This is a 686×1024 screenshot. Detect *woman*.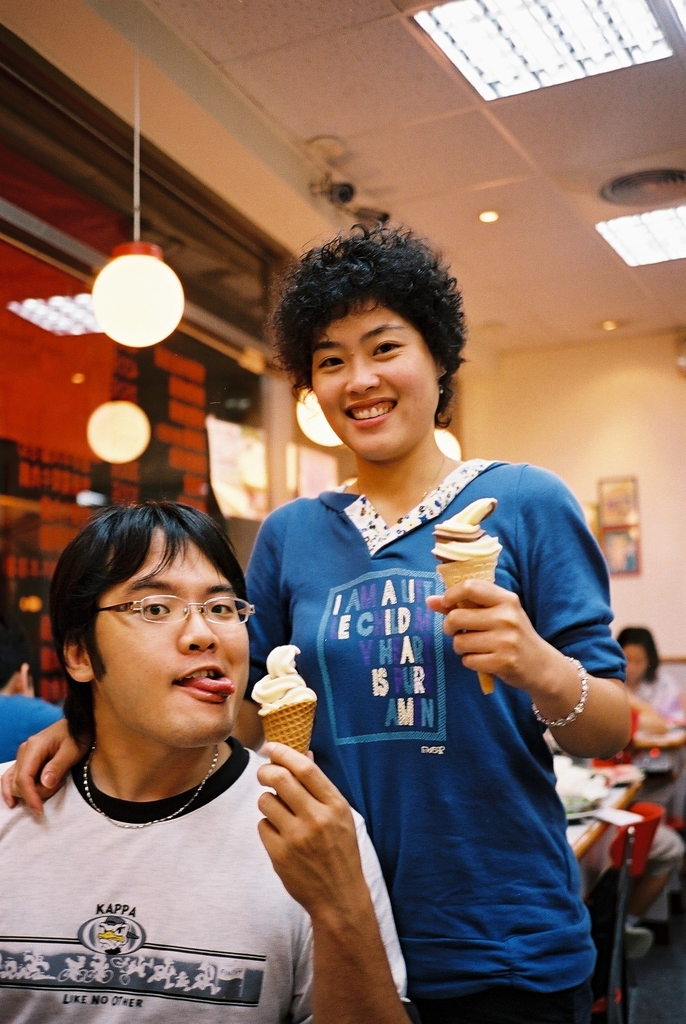
0:227:634:1023.
